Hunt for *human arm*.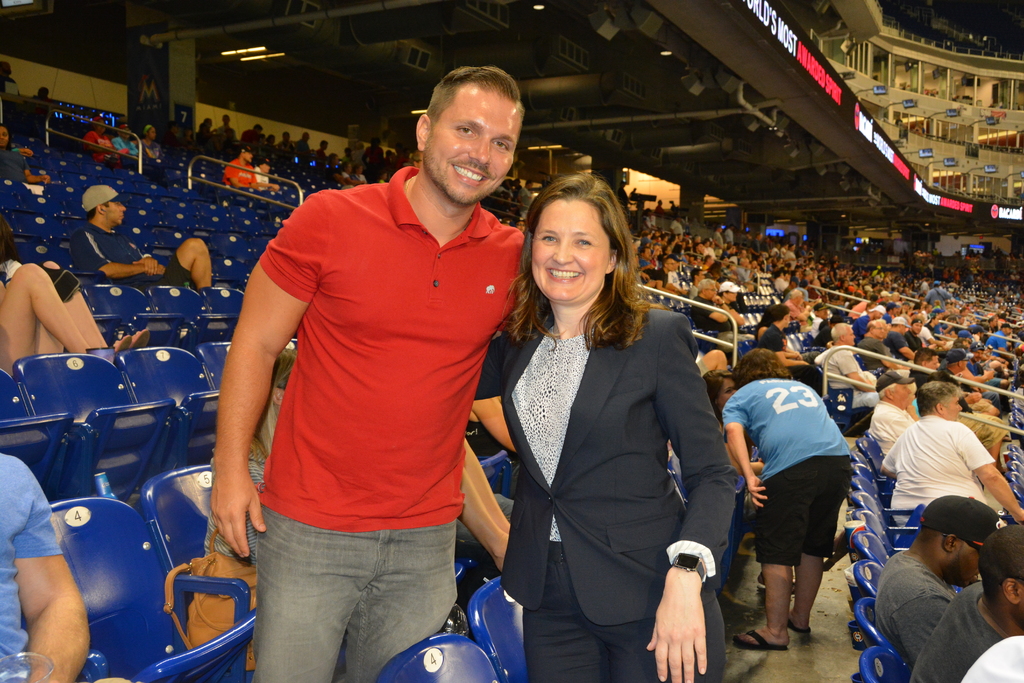
Hunted down at {"left": 872, "top": 440, "right": 902, "bottom": 486}.
